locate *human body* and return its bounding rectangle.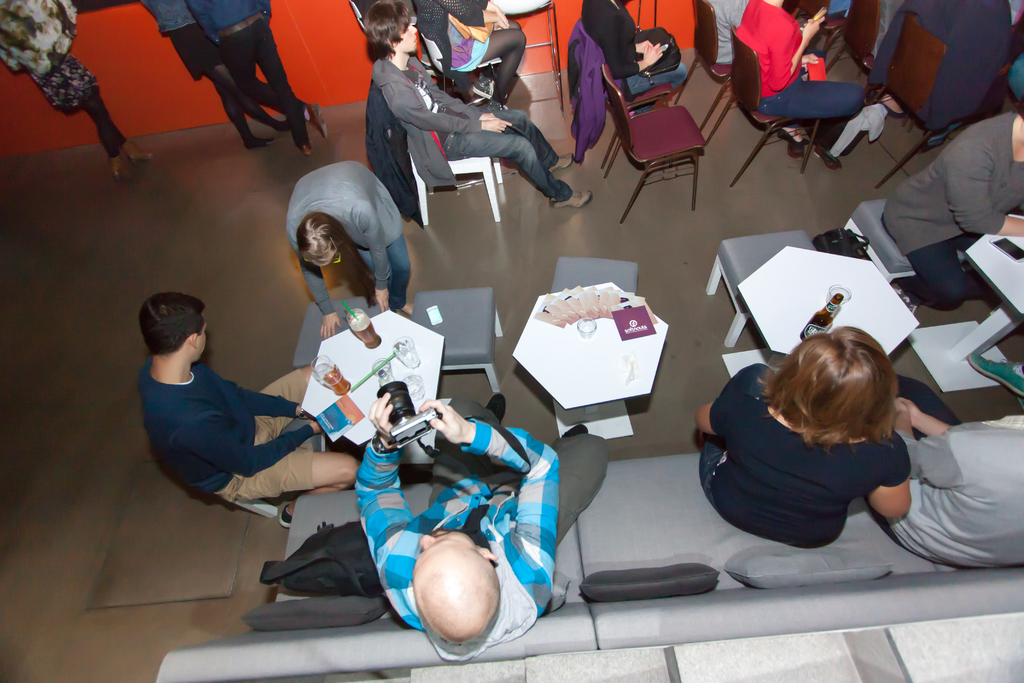
(x1=189, y1=0, x2=323, y2=152).
